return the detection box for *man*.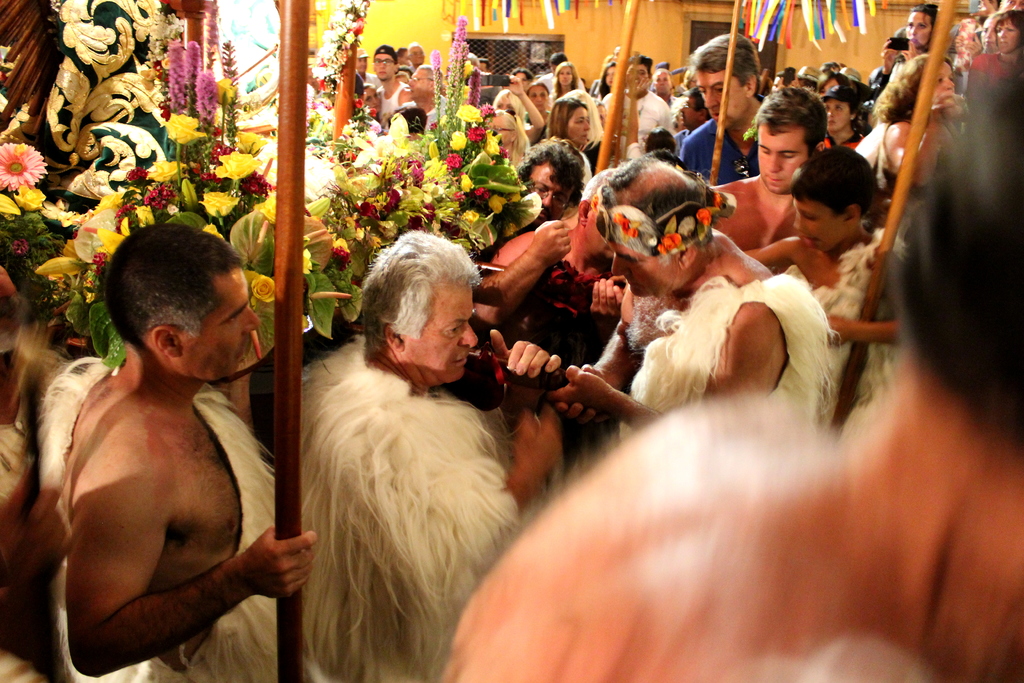
l=408, t=63, r=456, b=136.
